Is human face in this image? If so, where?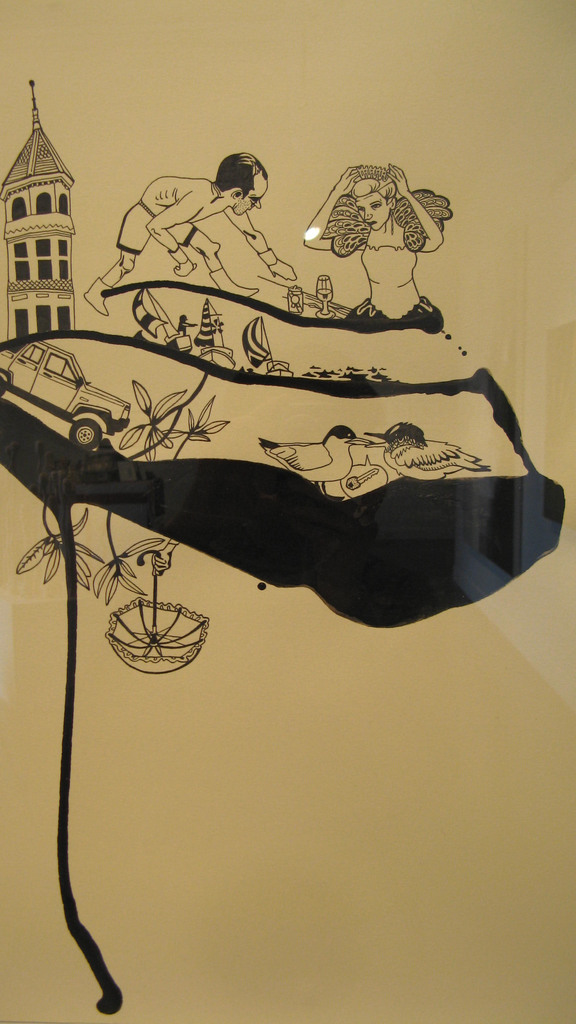
Yes, at {"left": 352, "top": 196, "right": 390, "bottom": 232}.
